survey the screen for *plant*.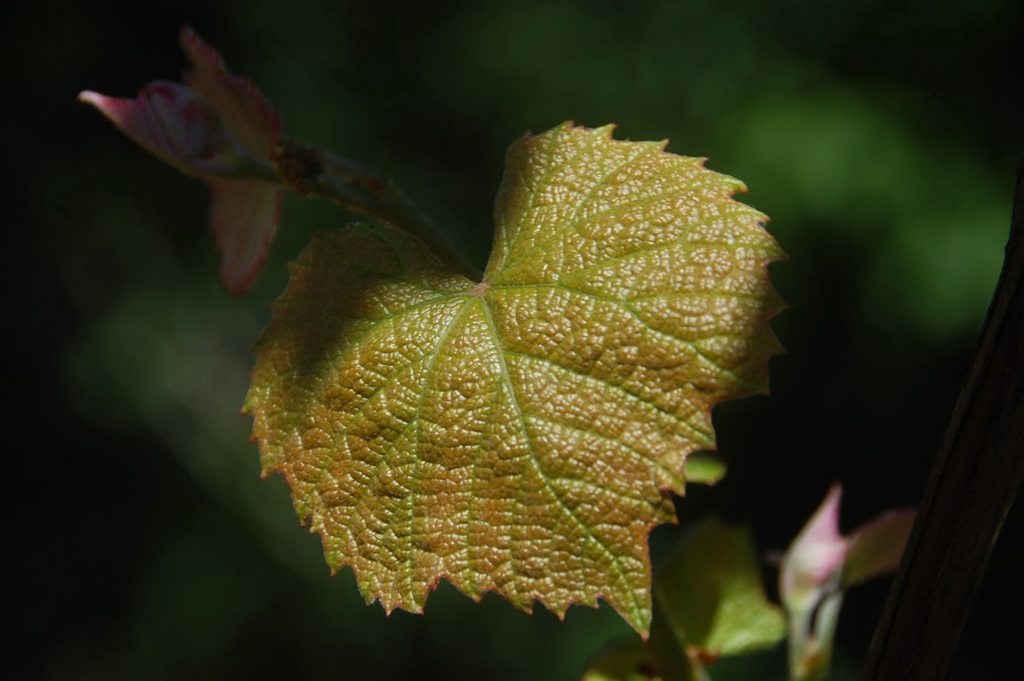
Survey found: locate(252, 112, 820, 608).
